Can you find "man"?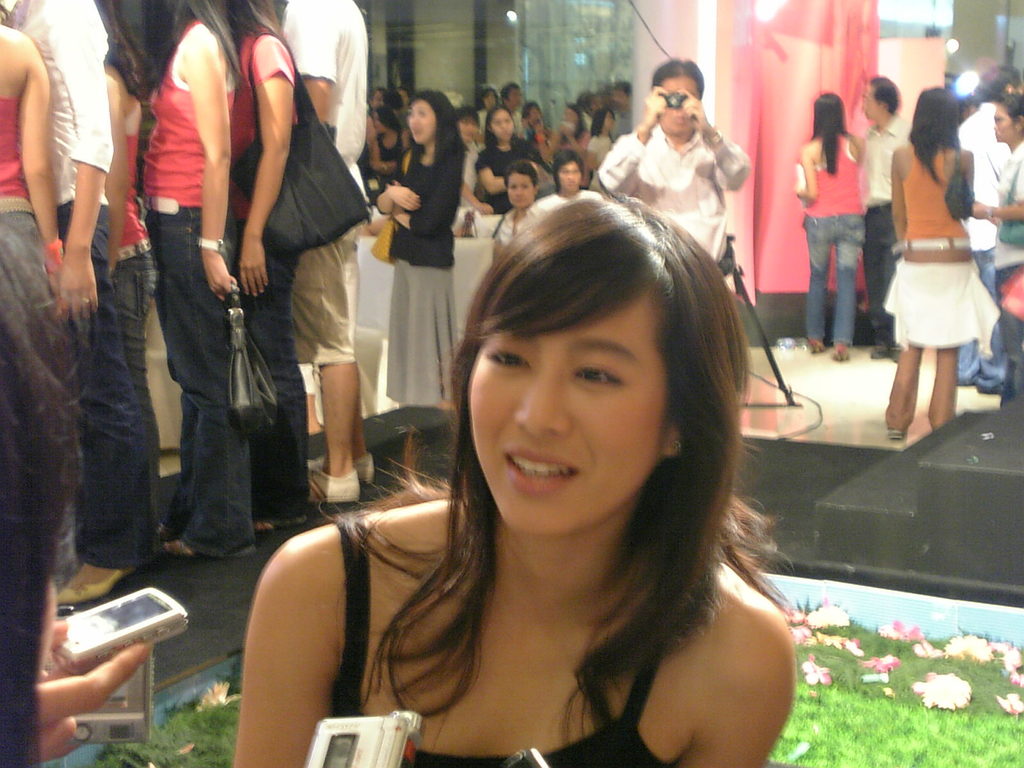
Yes, bounding box: (856, 72, 909, 364).
